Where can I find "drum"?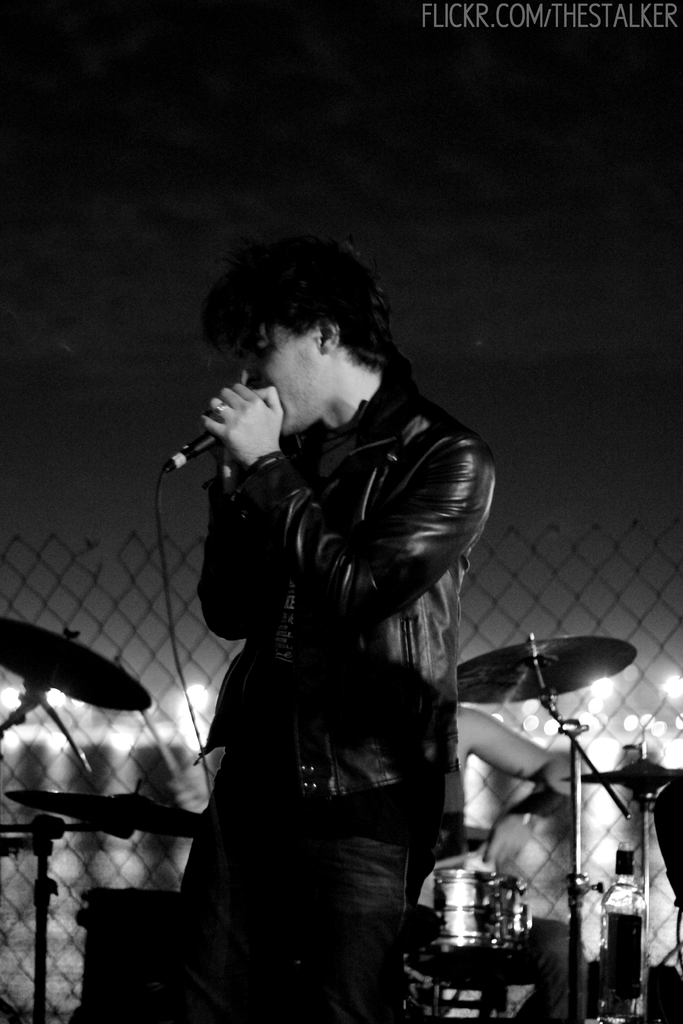
You can find it at {"x1": 375, "y1": 836, "x2": 556, "y2": 988}.
